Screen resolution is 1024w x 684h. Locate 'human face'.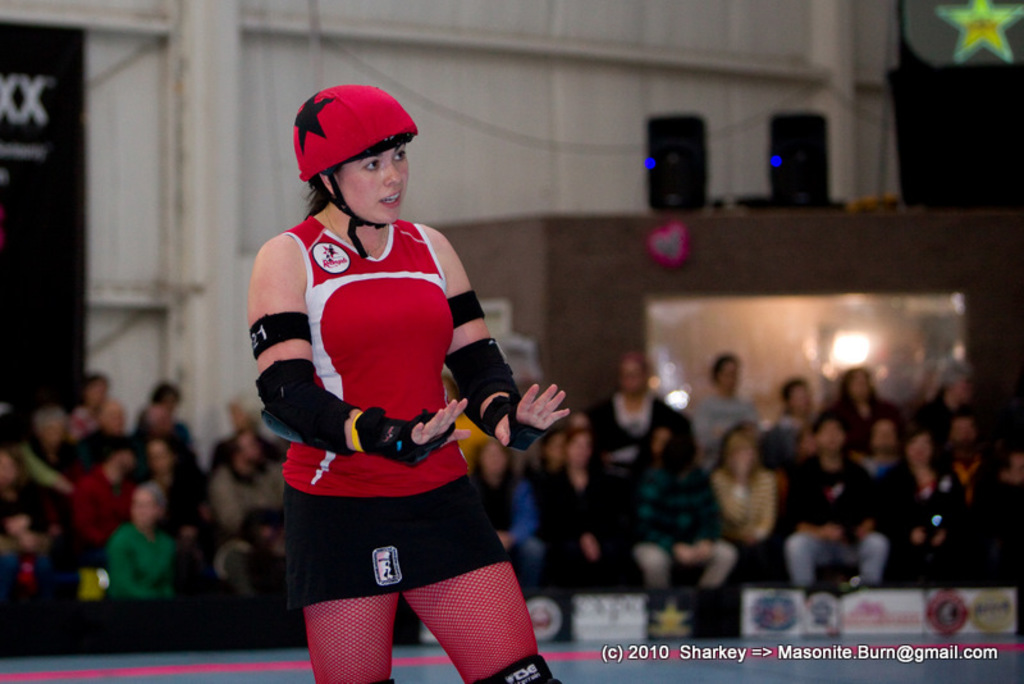
select_region(4, 455, 18, 487).
